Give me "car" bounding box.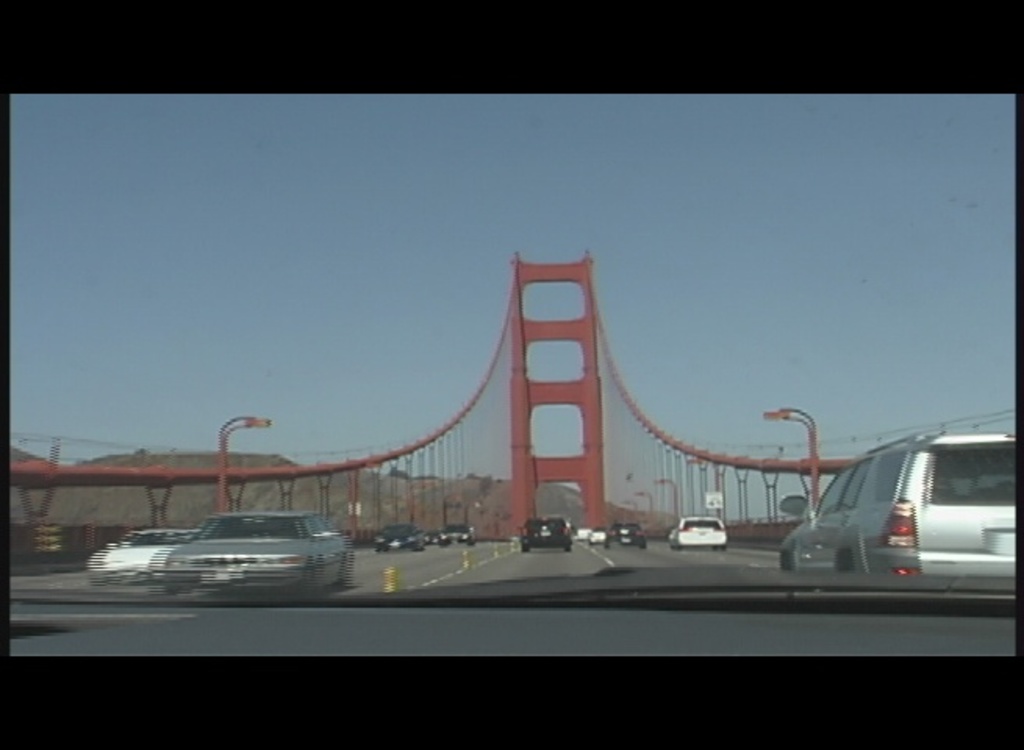
610, 522, 647, 539.
